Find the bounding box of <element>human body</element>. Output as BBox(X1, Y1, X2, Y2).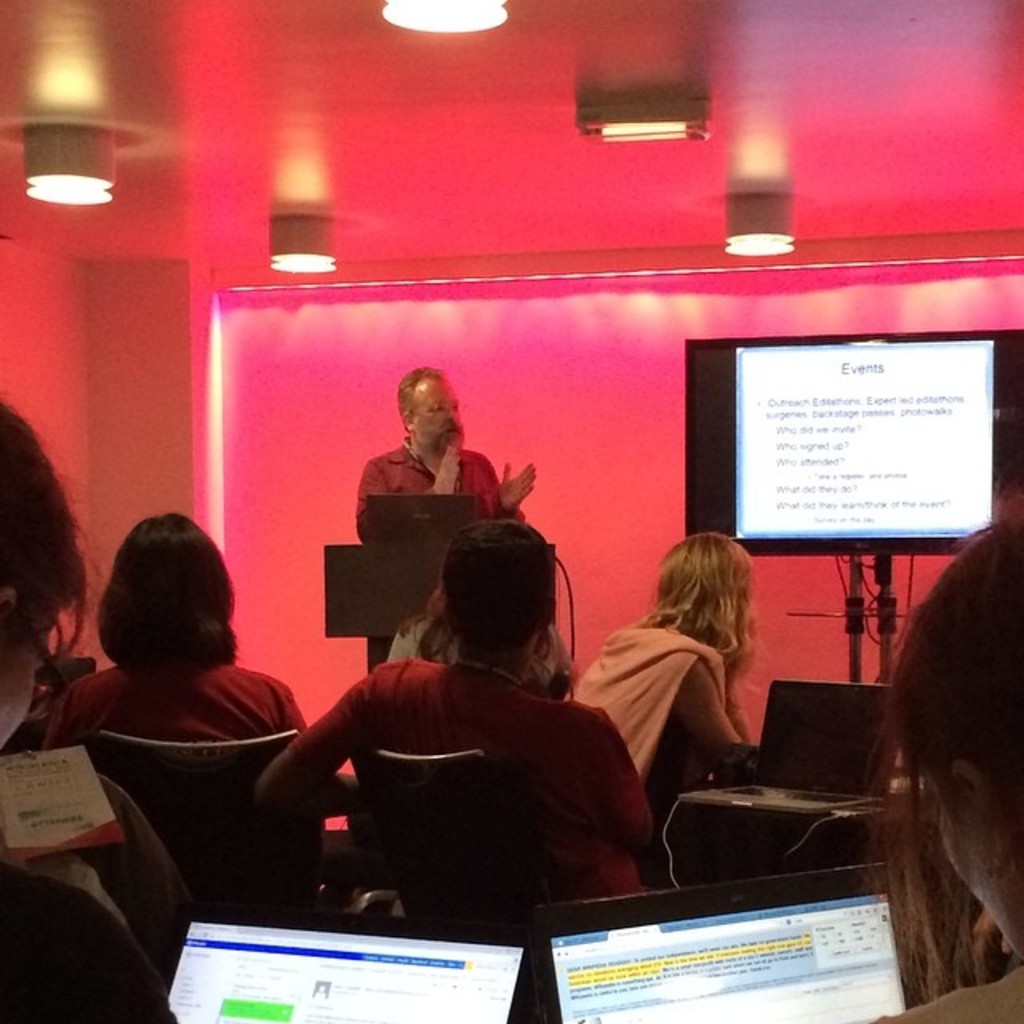
BBox(45, 502, 315, 750).
